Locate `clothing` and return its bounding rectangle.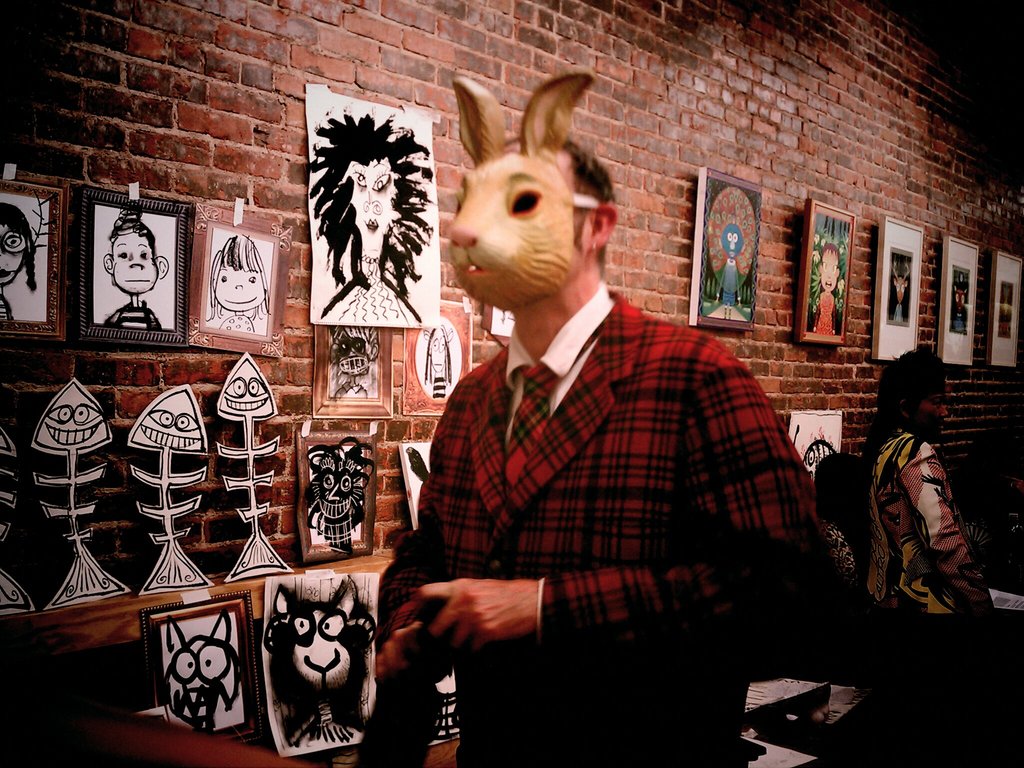
217/308/257/326.
